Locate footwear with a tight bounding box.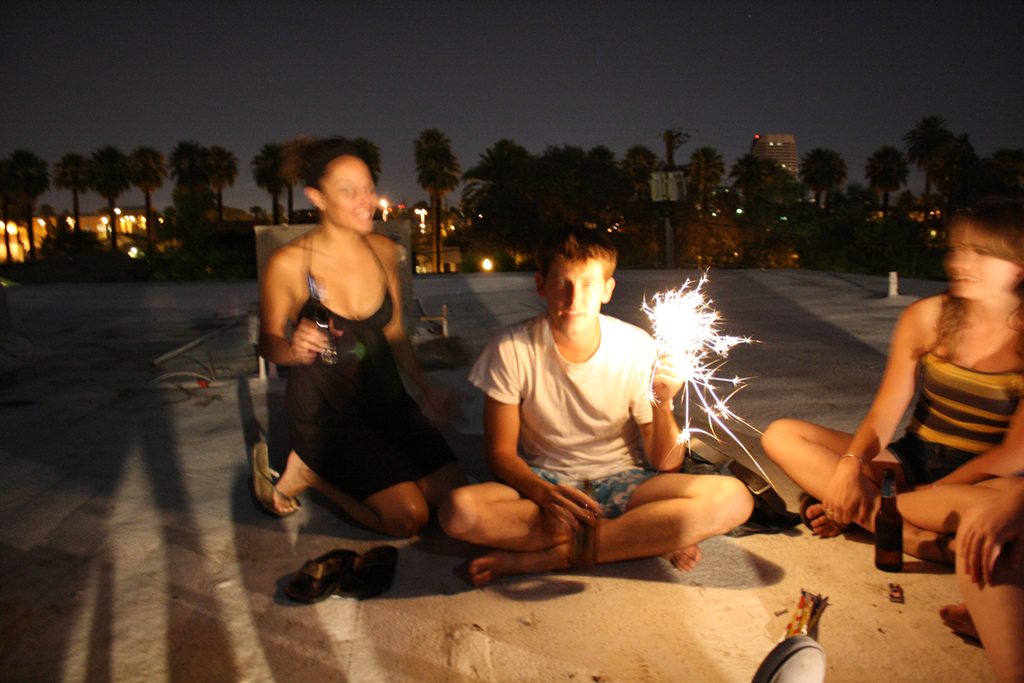
region(340, 540, 408, 600).
